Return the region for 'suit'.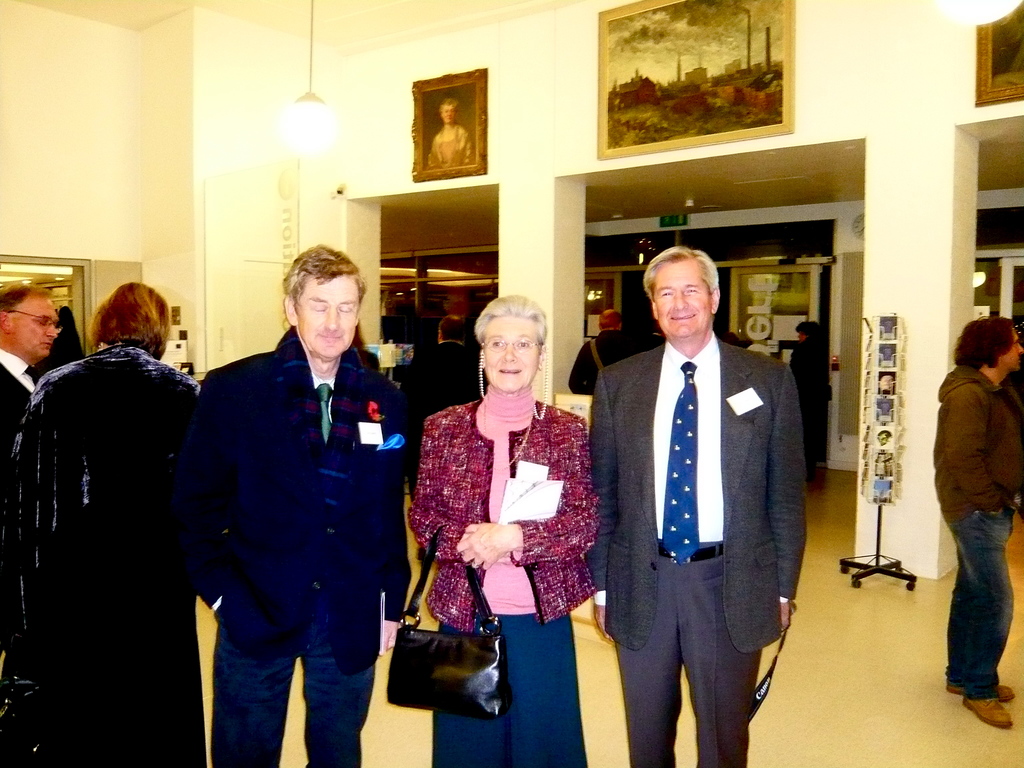
[185,319,410,767].
